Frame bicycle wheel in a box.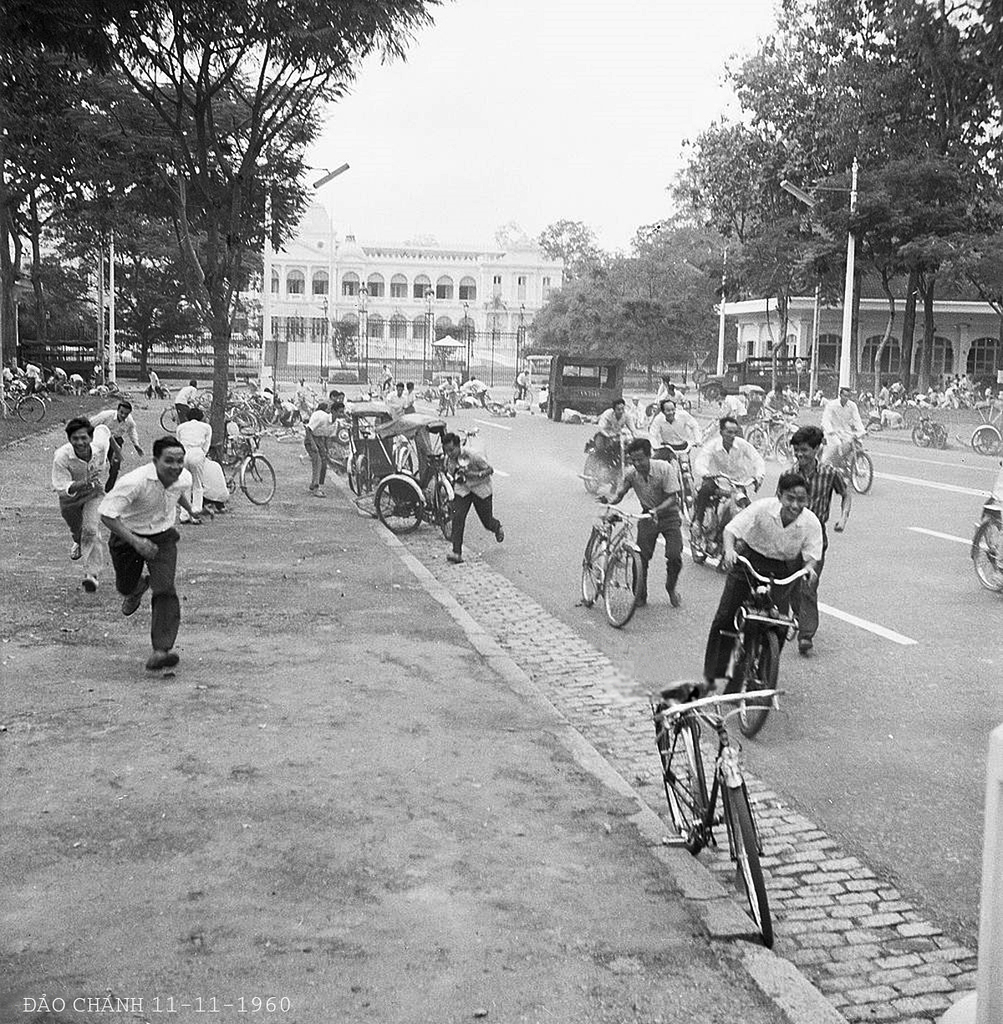
box(581, 523, 605, 608).
